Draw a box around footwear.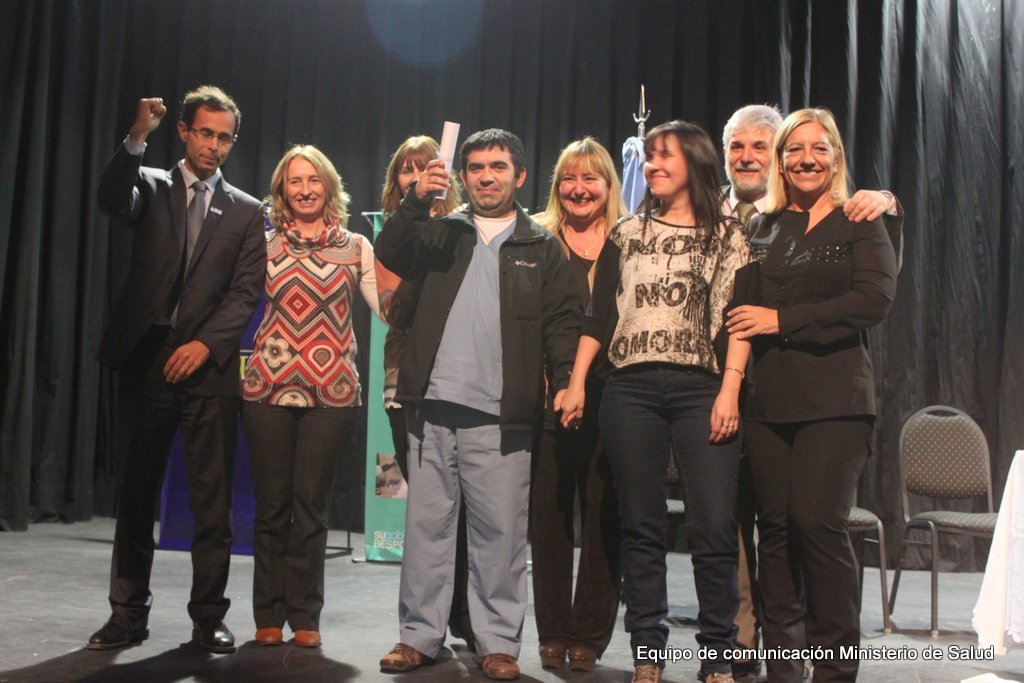
<box>291,634,317,644</box>.
